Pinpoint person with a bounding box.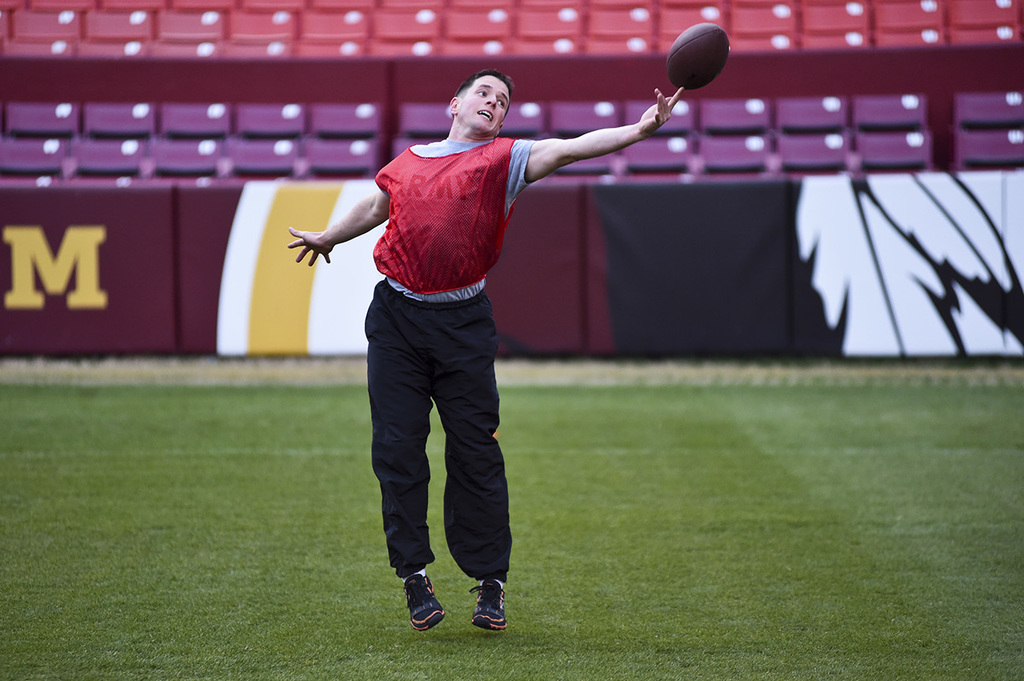
[310, 65, 655, 648].
